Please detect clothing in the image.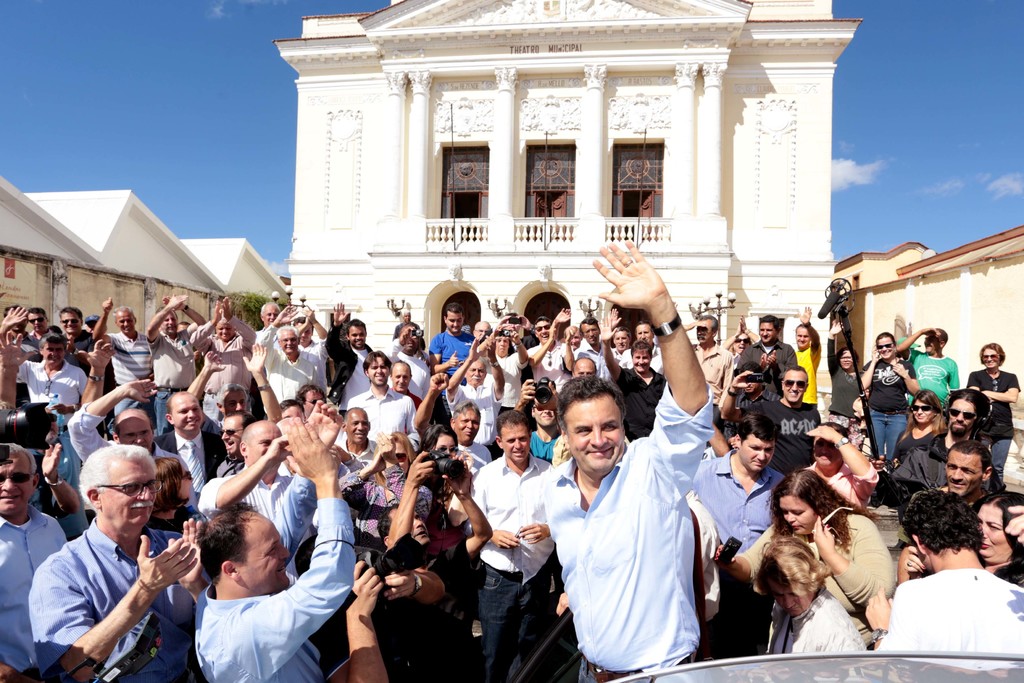
bbox=(445, 382, 502, 457).
